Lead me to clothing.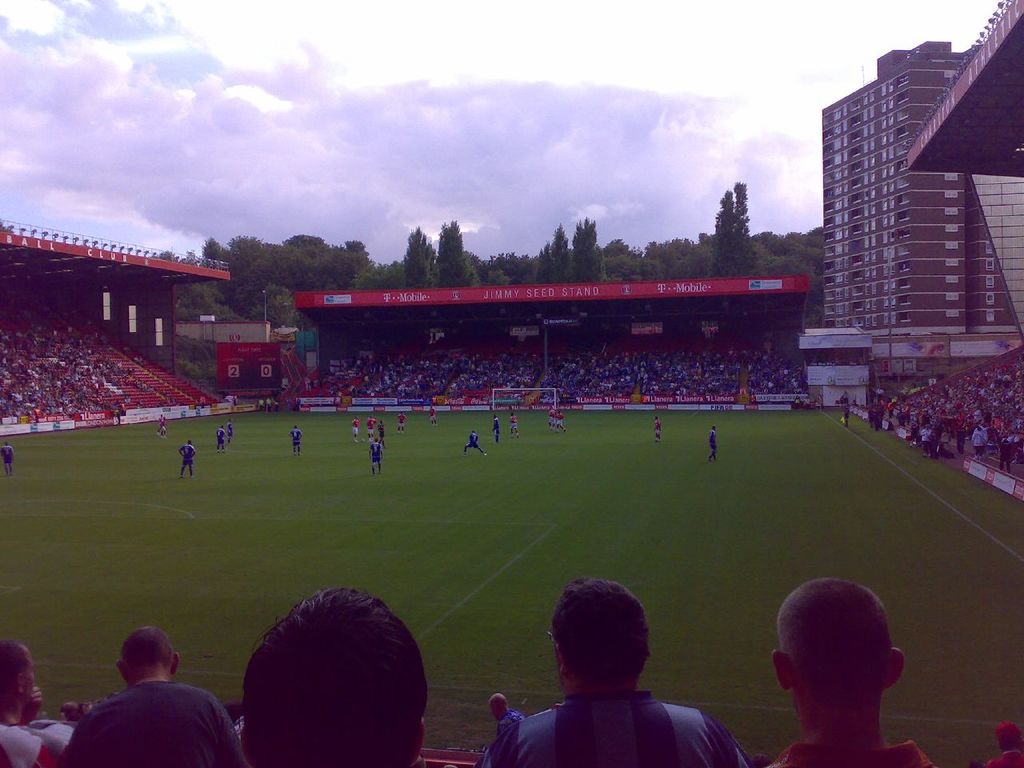
Lead to <bbox>377, 423, 385, 439</bbox>.
